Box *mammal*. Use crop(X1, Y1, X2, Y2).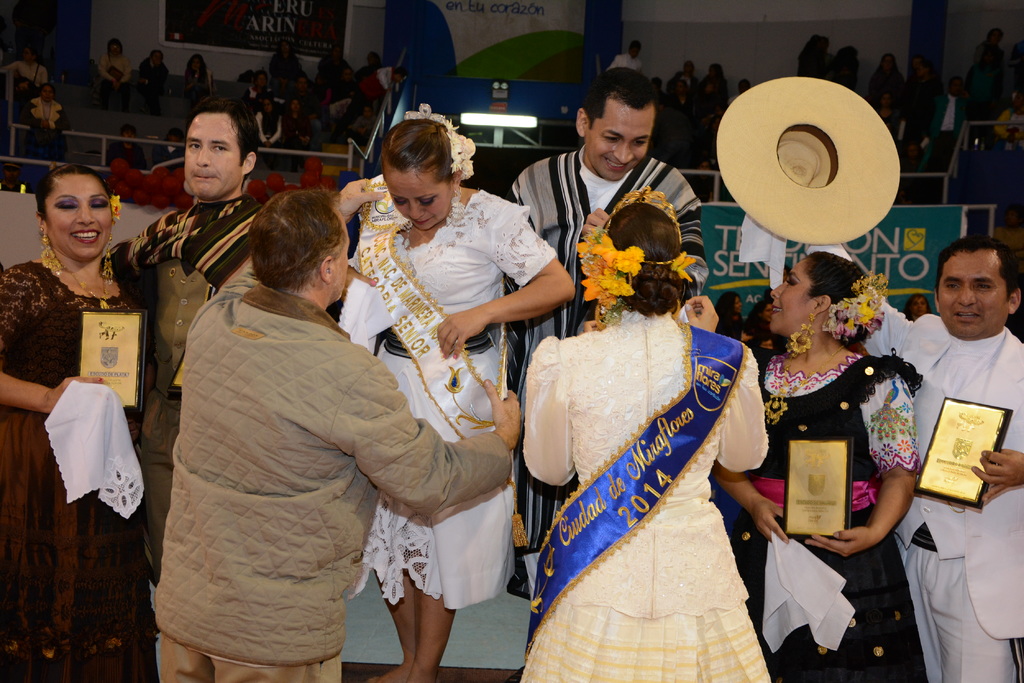
crop(802, 233, 1023, 680).
